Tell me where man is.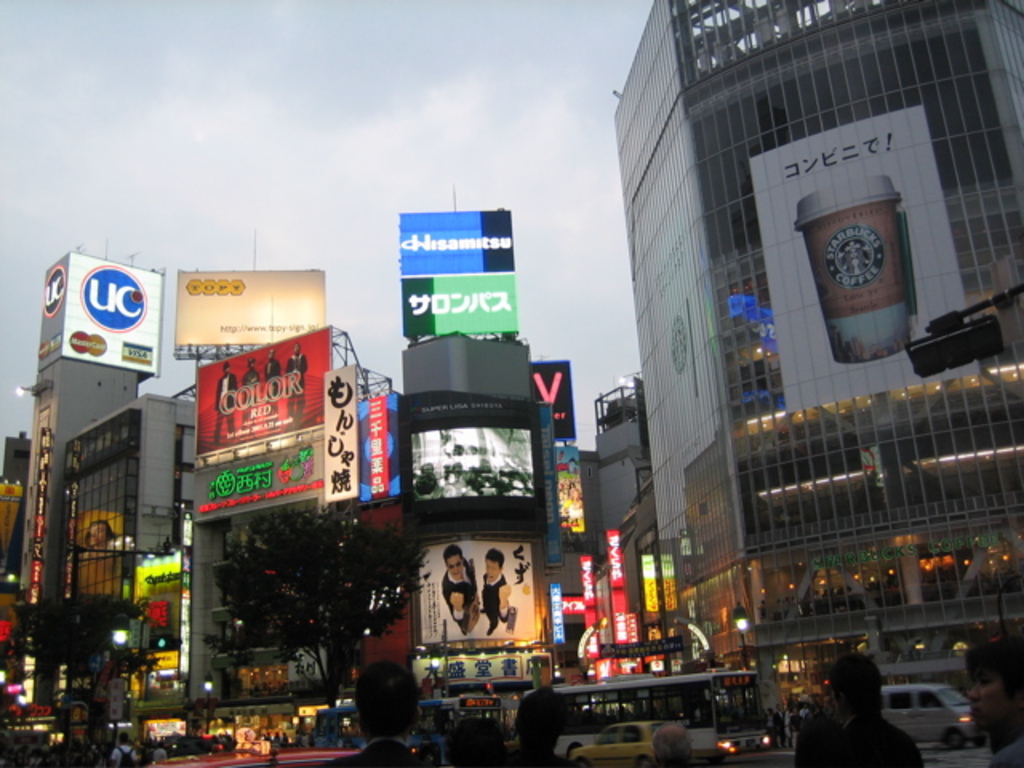
man is at detection(814, 651, 925, 766).
